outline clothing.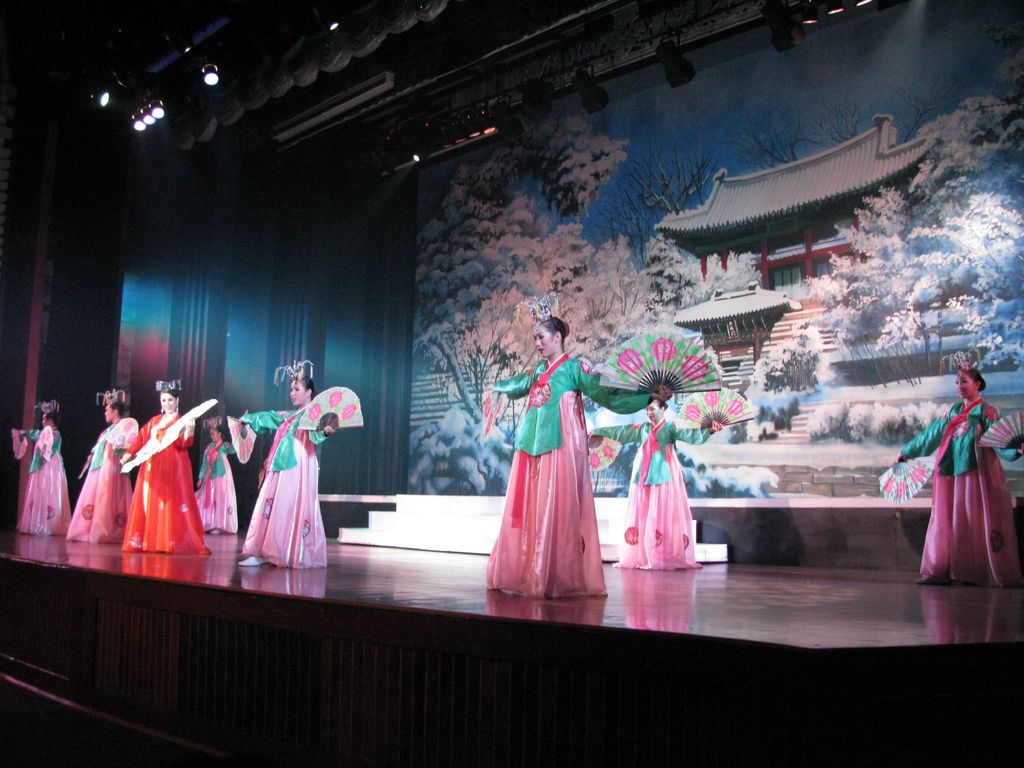
Outline: {"x1": 487, "y1": 351, "x2": 630, "y2": 609}.
